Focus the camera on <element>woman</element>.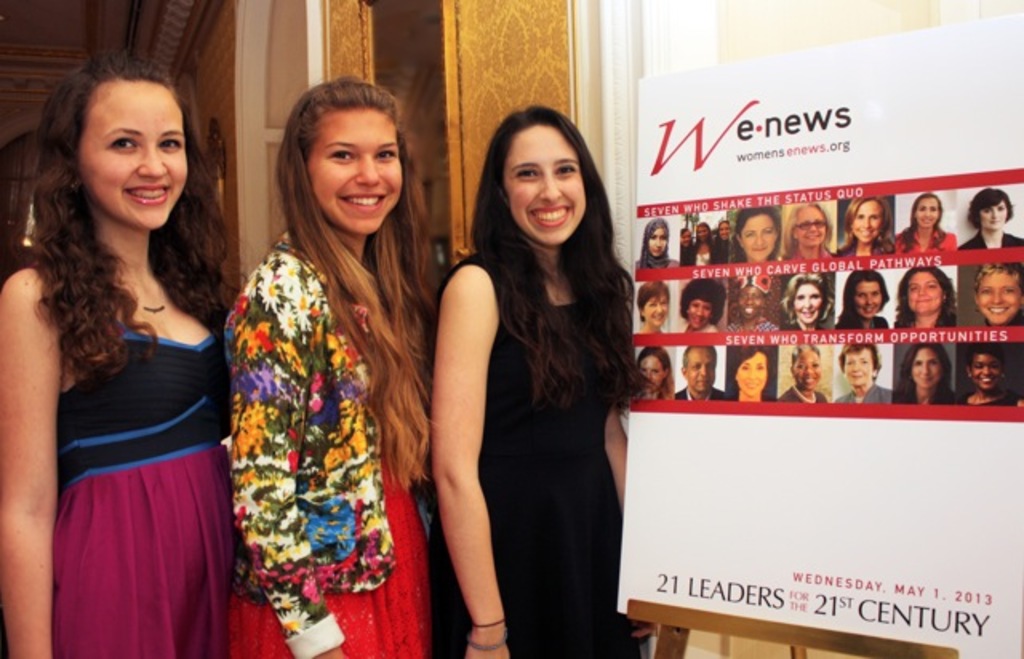
Focus region: [778,350,835,406].
